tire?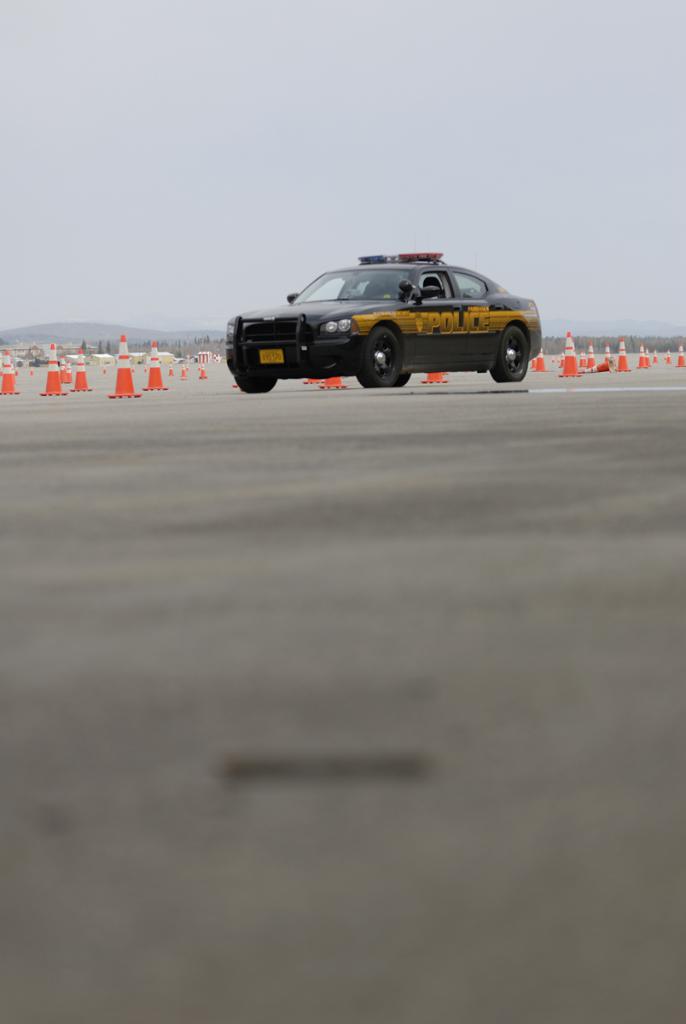
{"left": 232, "top": 330, "right": 285, "bottom": 398}
